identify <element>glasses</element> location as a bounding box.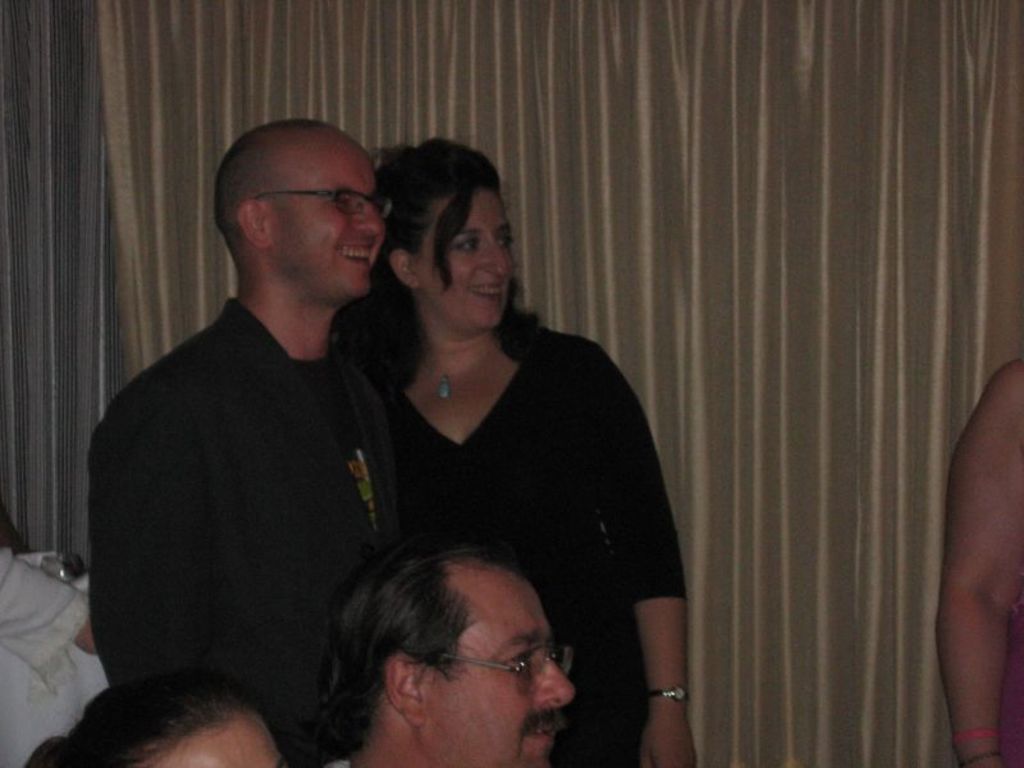
bbox(227, 178, 385, 232).
